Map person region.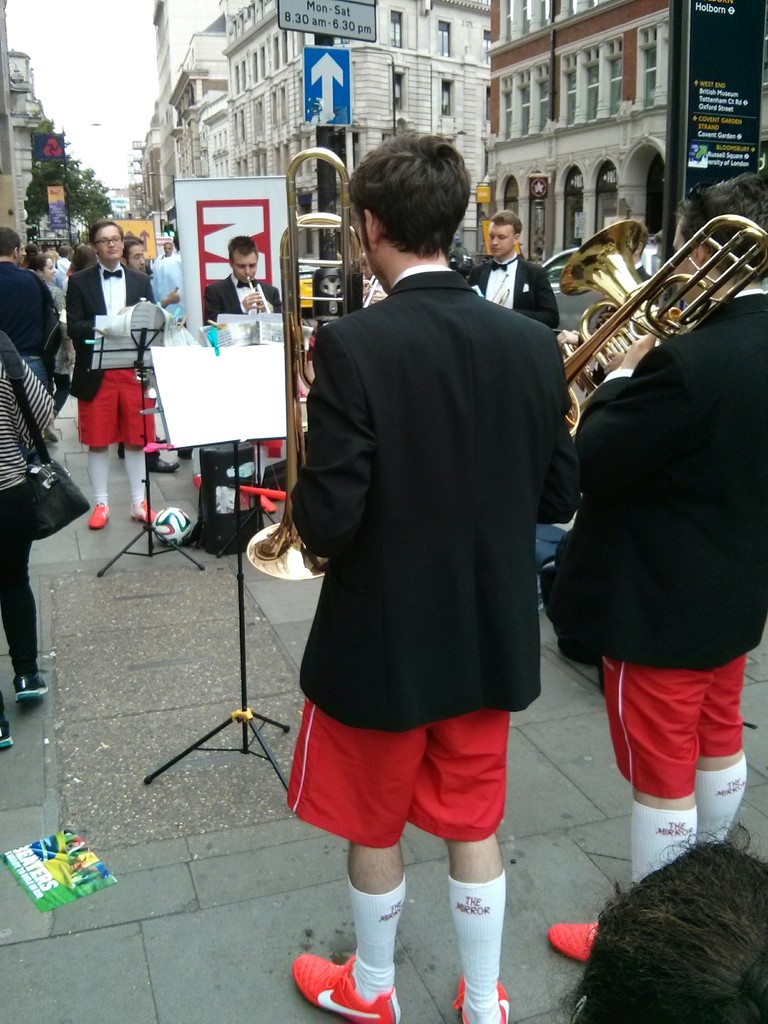
Mapped to 0 223 58 412.
